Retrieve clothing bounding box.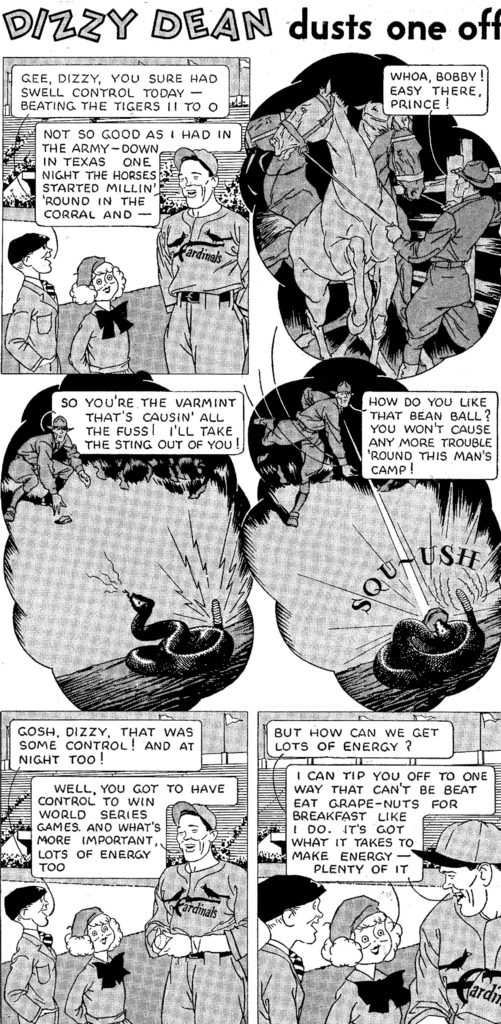
Bounding box: (x1=2, y1=929, x2=60, y2=1023).
